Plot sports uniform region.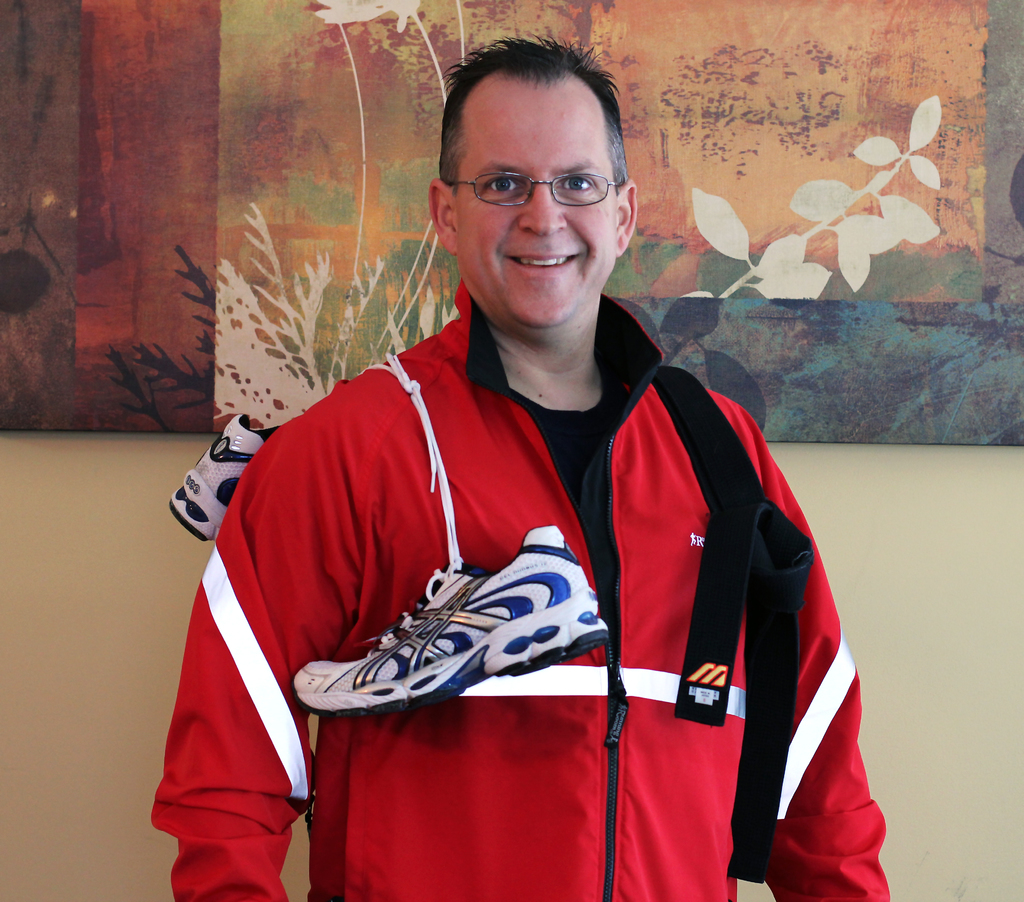
Plotted at 147, 277, 884, 901.
